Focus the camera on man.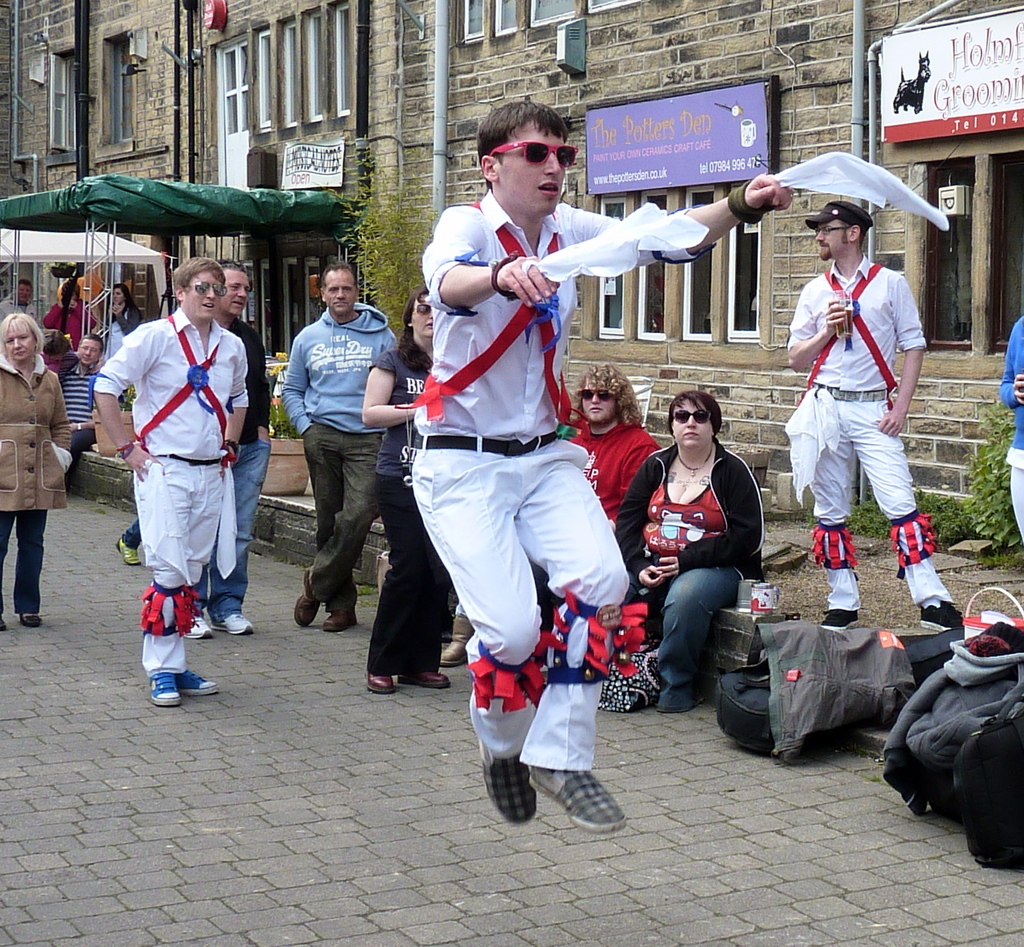
Focus region: region(787, 198, 961, 642).
